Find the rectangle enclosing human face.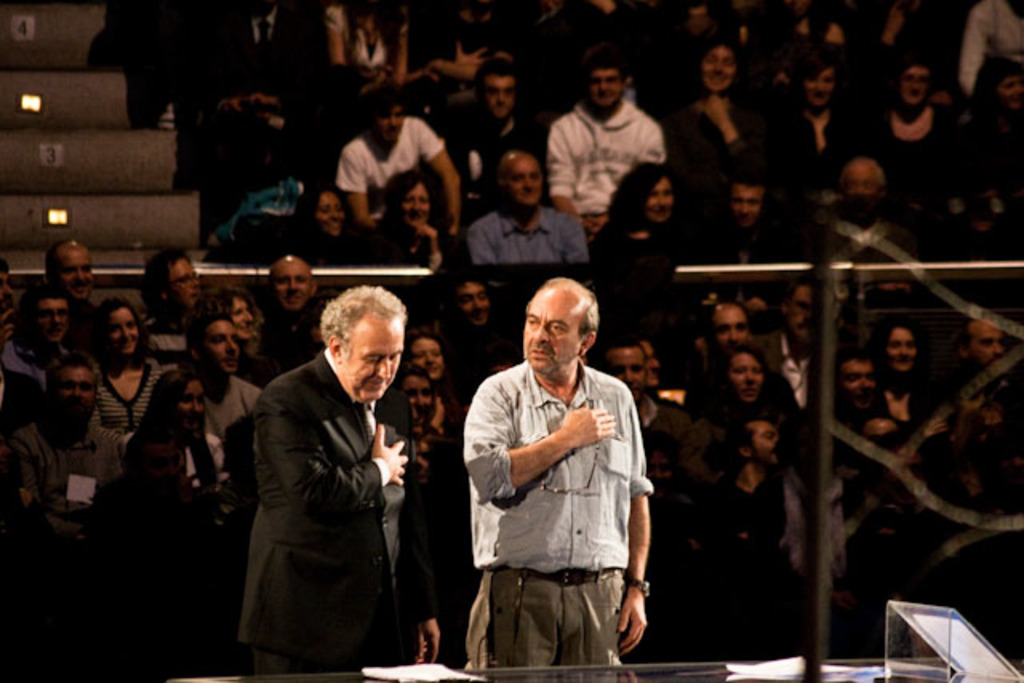
(54, 368, 98, 424).
